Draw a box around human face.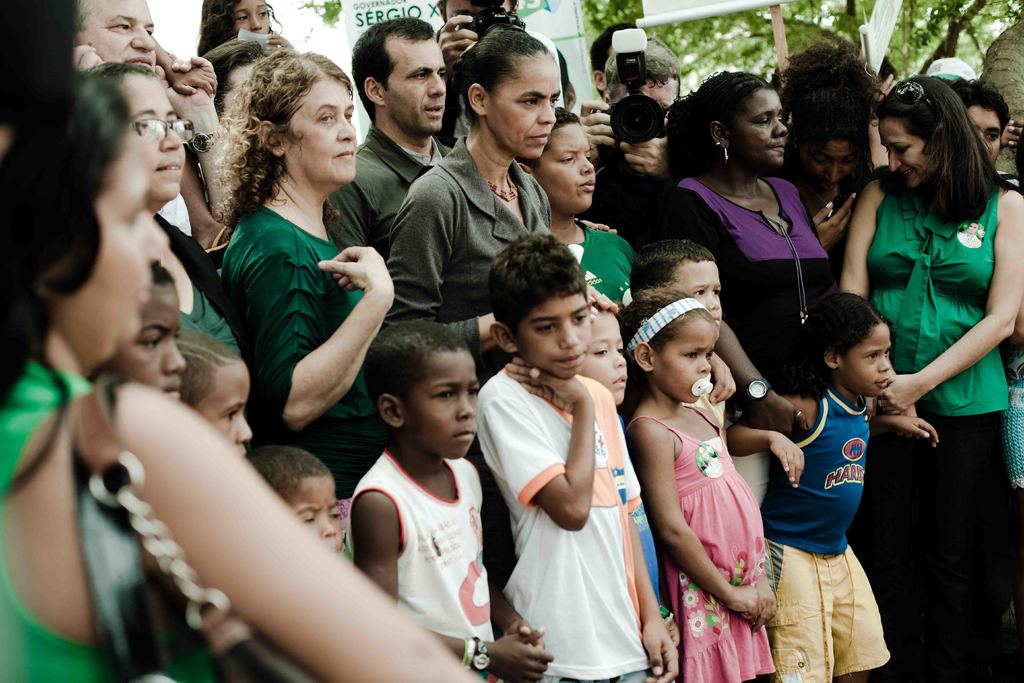
<box>131,77,195,195</box>.
